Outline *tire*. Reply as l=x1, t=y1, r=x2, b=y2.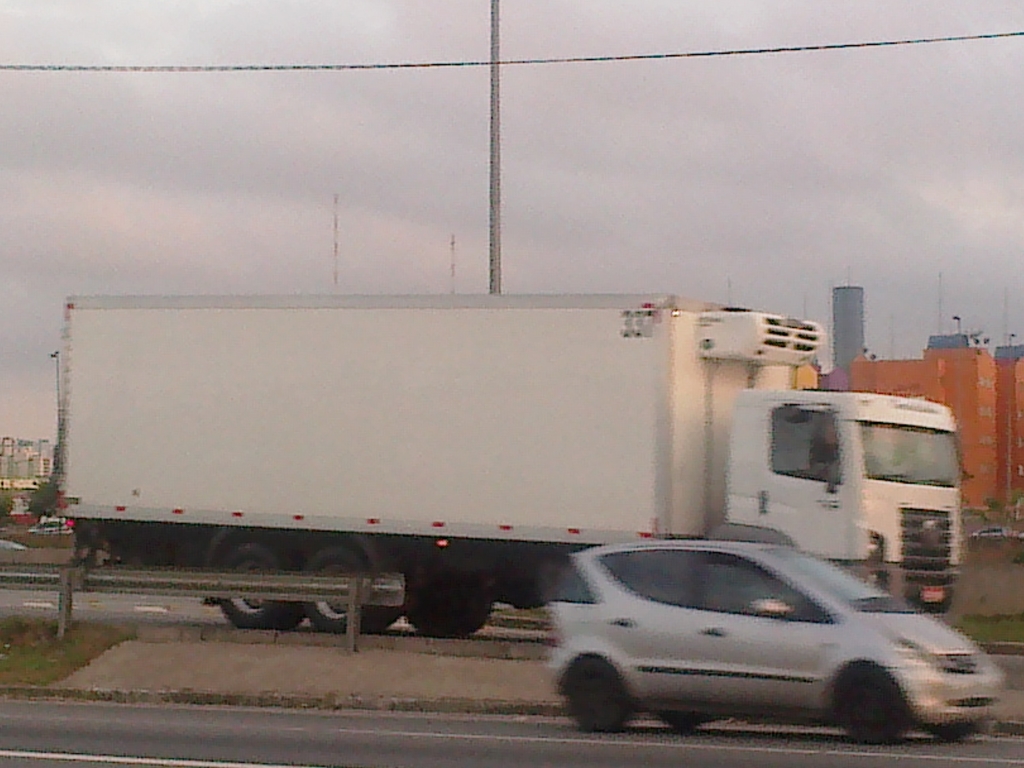
l=656, t=708, r=707, b=730.
